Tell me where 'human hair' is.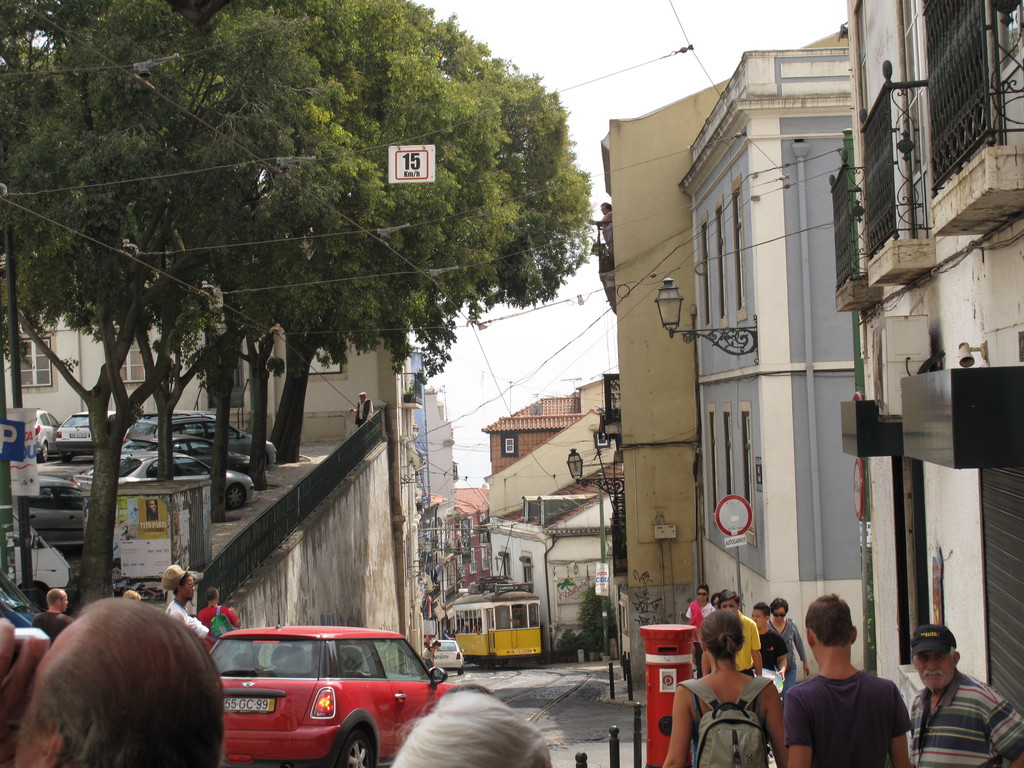
'human hair' is at box=[174, 567, 190, 595].
